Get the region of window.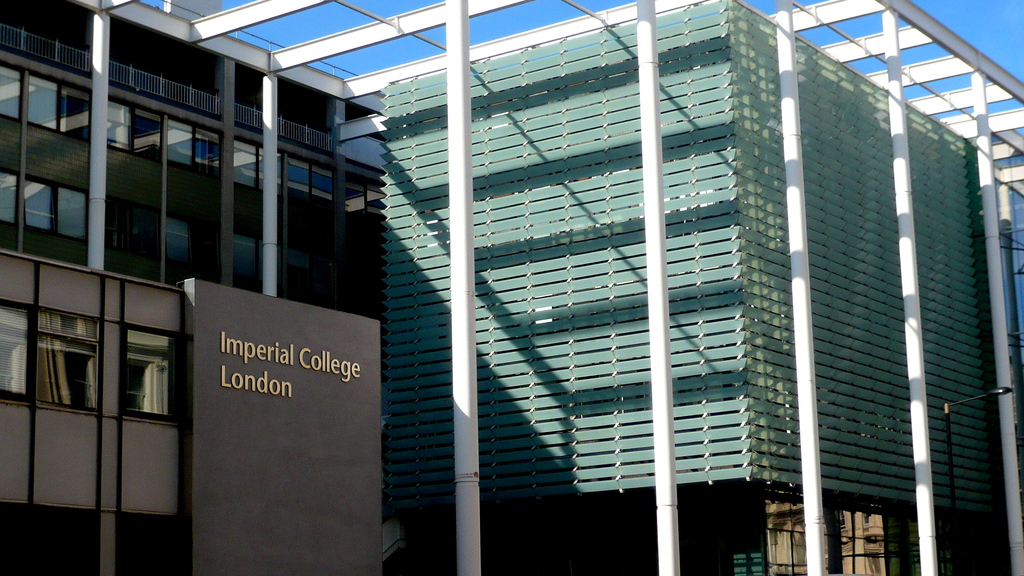
bbox=[0, 161, 19, 256].
